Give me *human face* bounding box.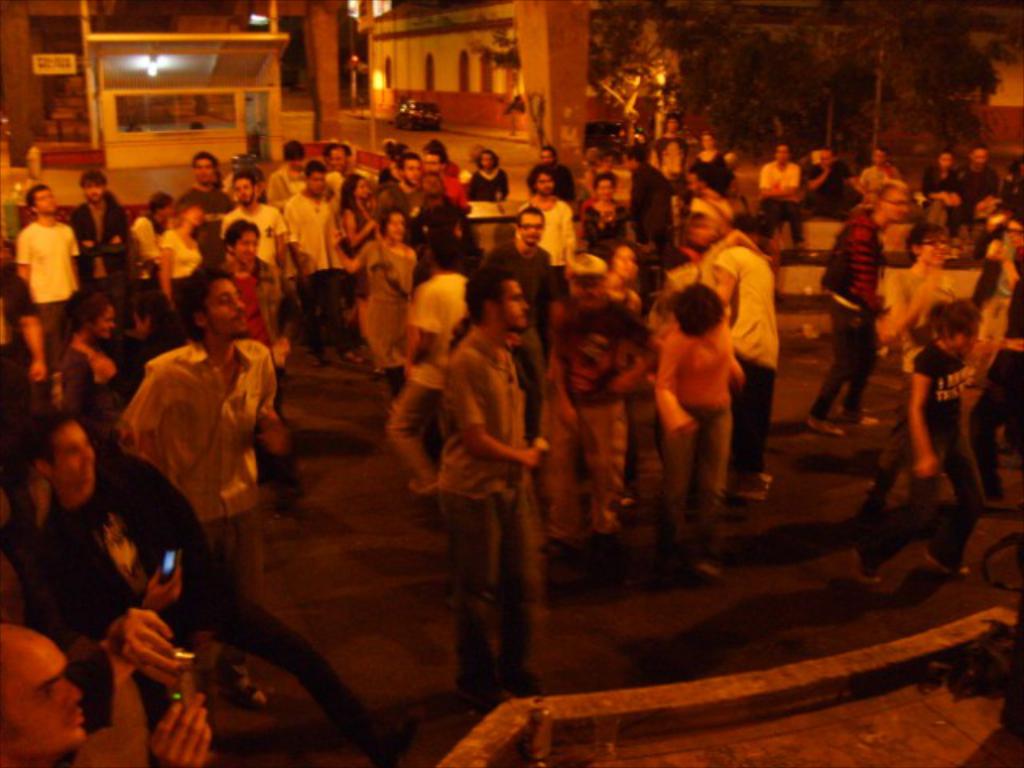
detection(304, 173, 328, 198).
